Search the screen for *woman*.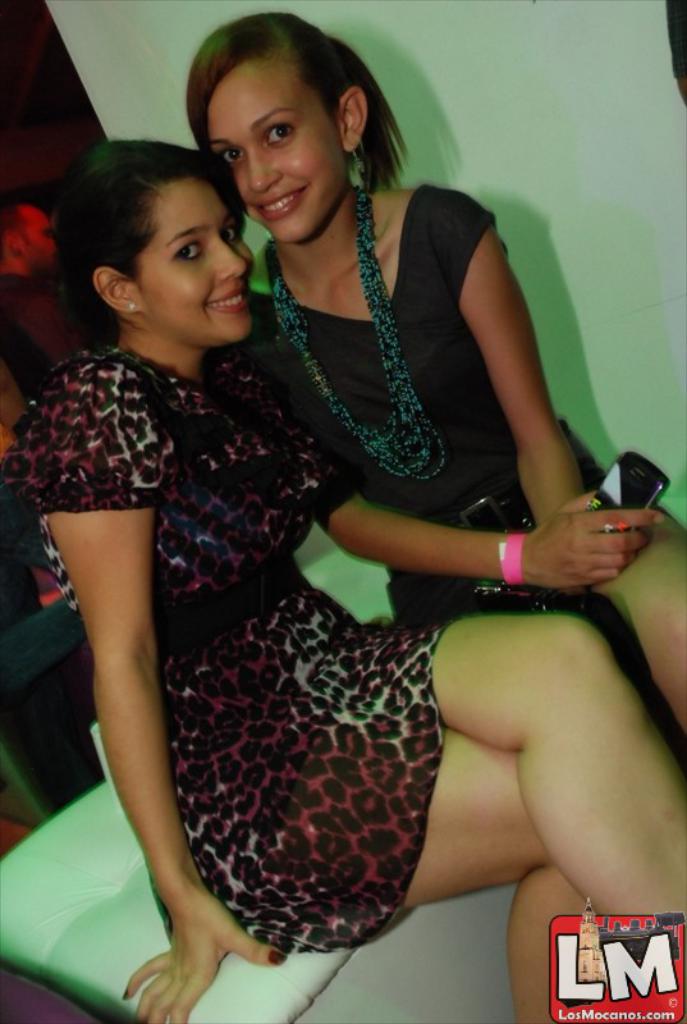
Found at x1=186 y1=9 x2=686 y2=783.
